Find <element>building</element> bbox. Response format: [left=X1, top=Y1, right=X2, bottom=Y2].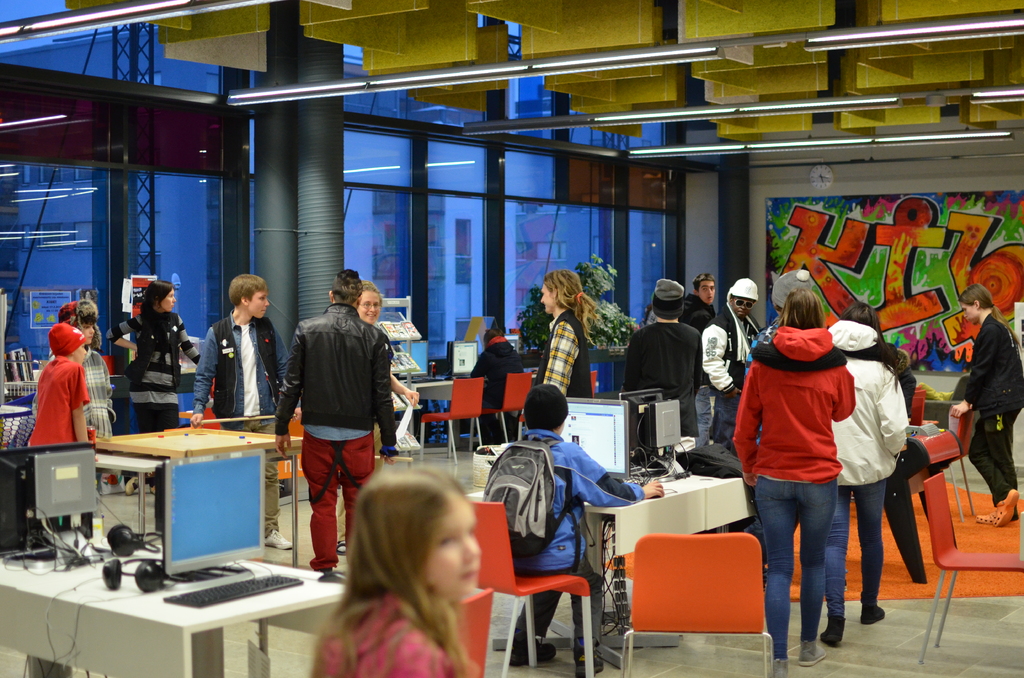
[left=0, top=1, right=1023, bottom=677].
